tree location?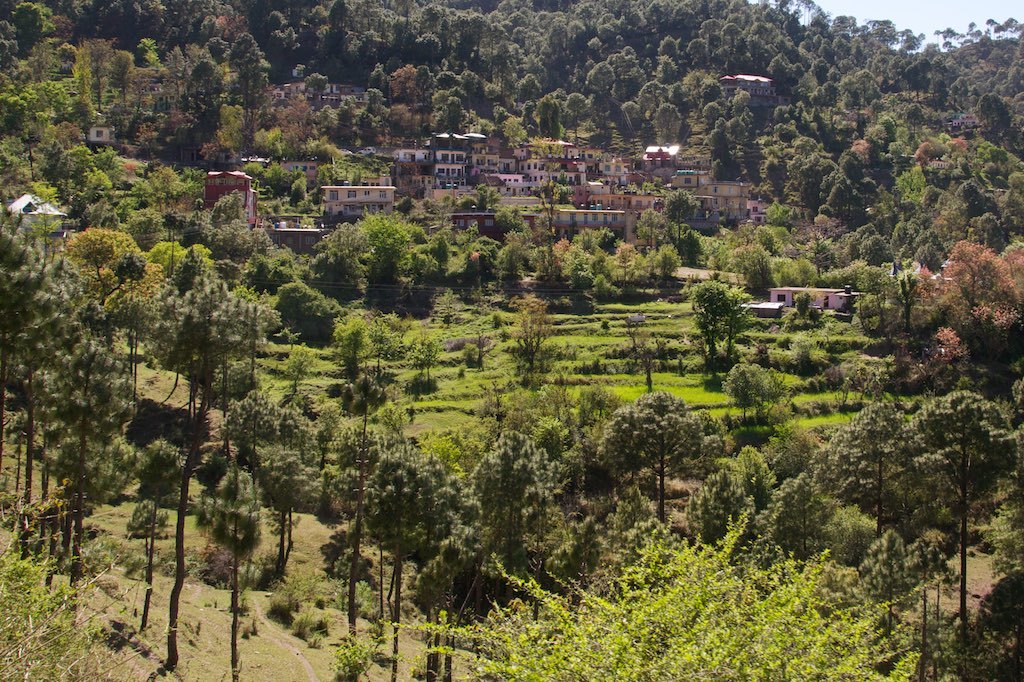
[left=806, top=235, right=833, bottom=269]
